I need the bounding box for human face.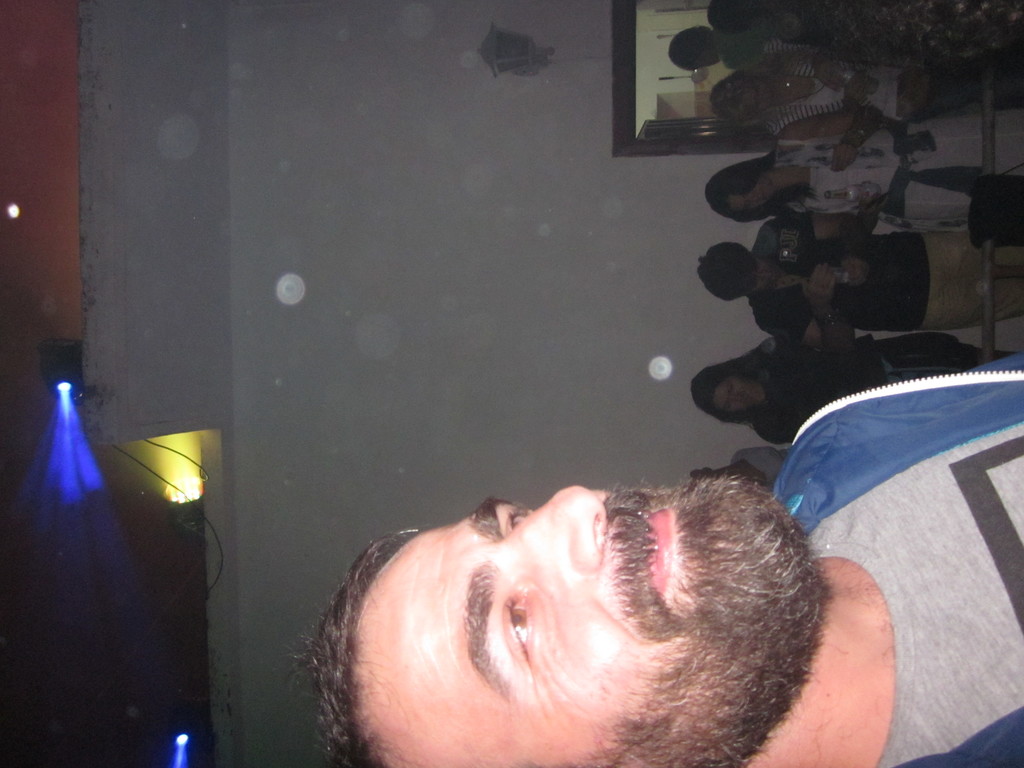
Here it is: [748,260,772,291].
